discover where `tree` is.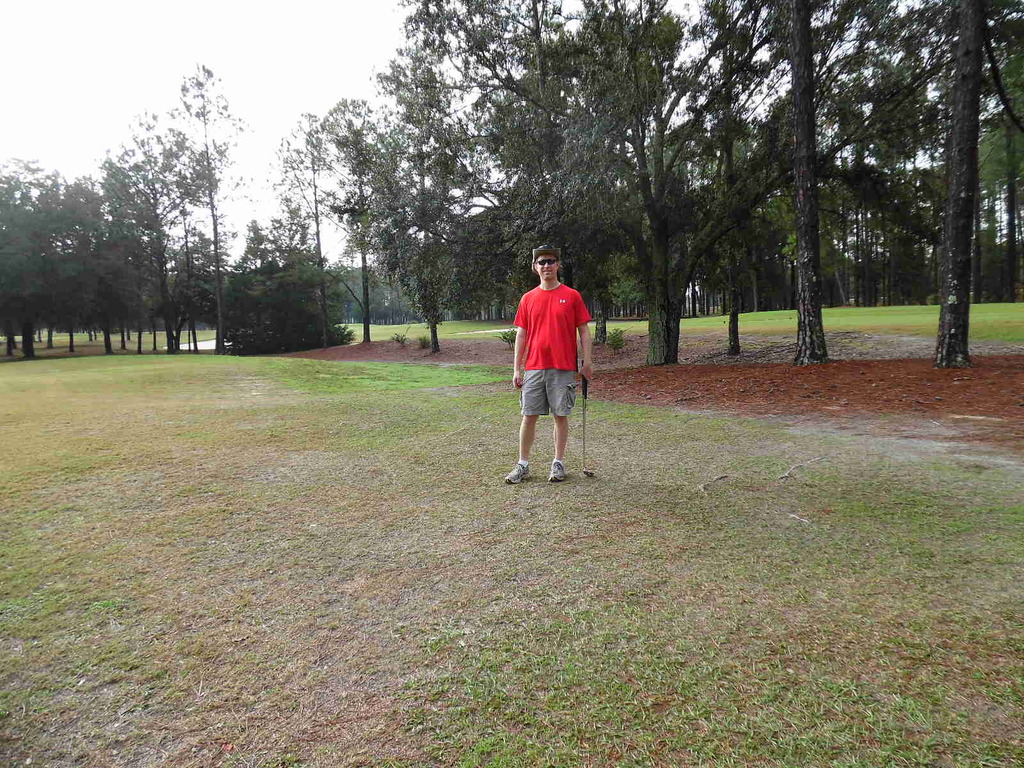
Discovered at l=526, t=0, r=559, b=176.
